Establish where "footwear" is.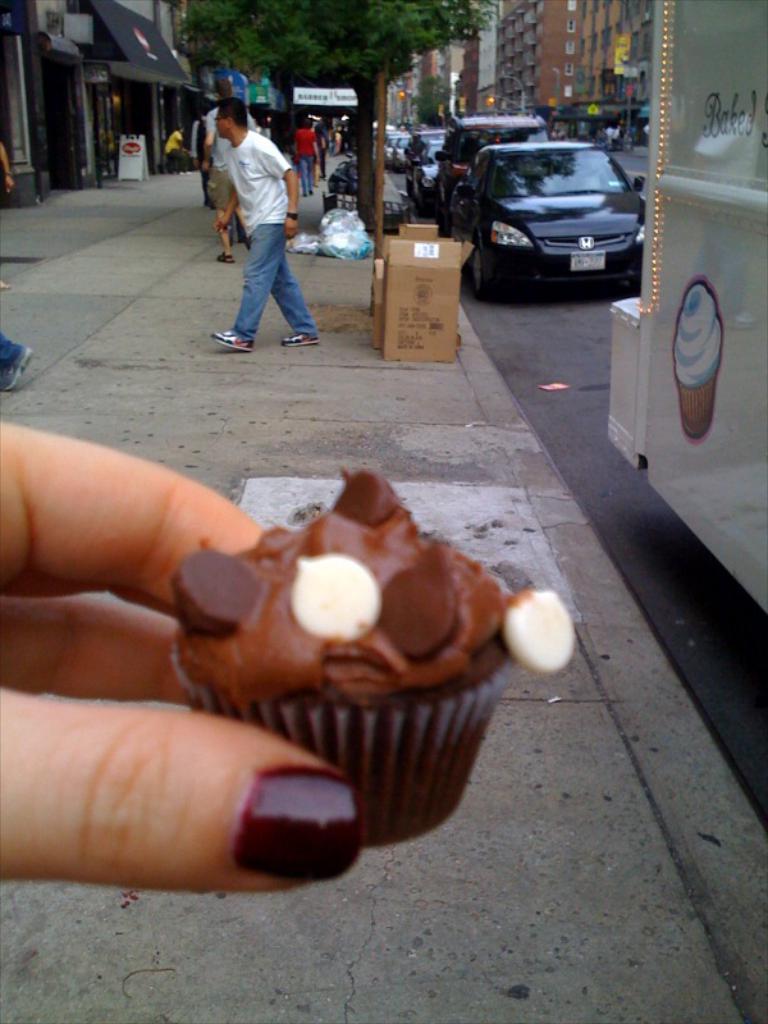
Established at rect(207, 329, 253, 351).
